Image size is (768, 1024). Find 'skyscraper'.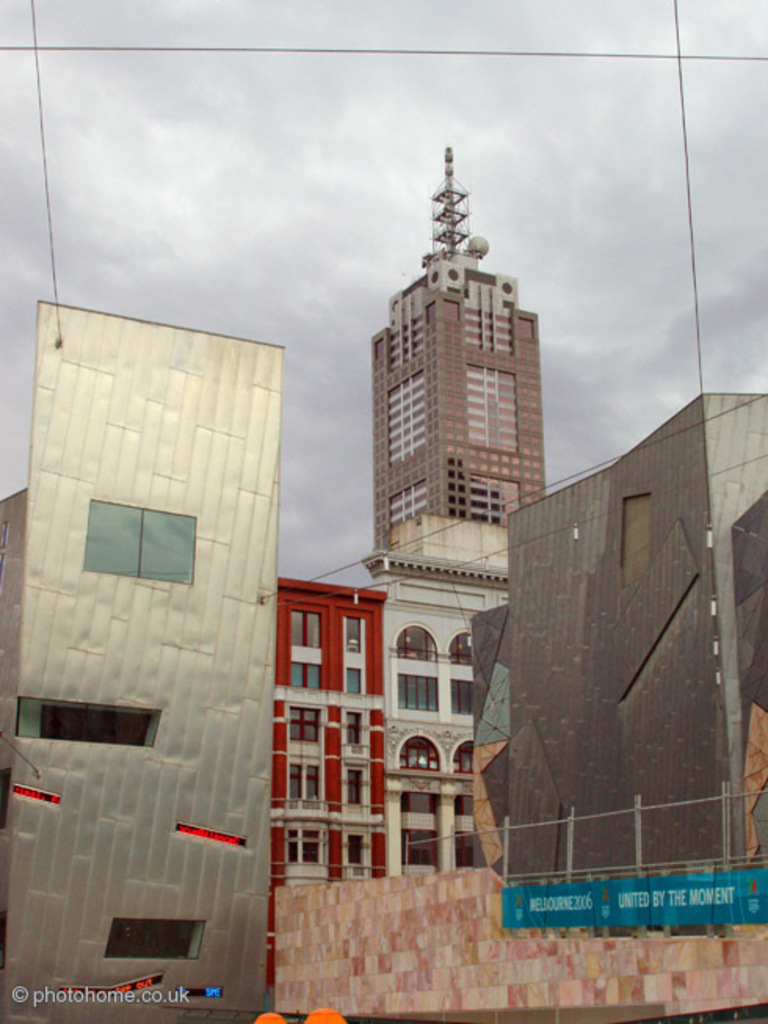
x1=359, y1=144, x2=556, y2=880.
